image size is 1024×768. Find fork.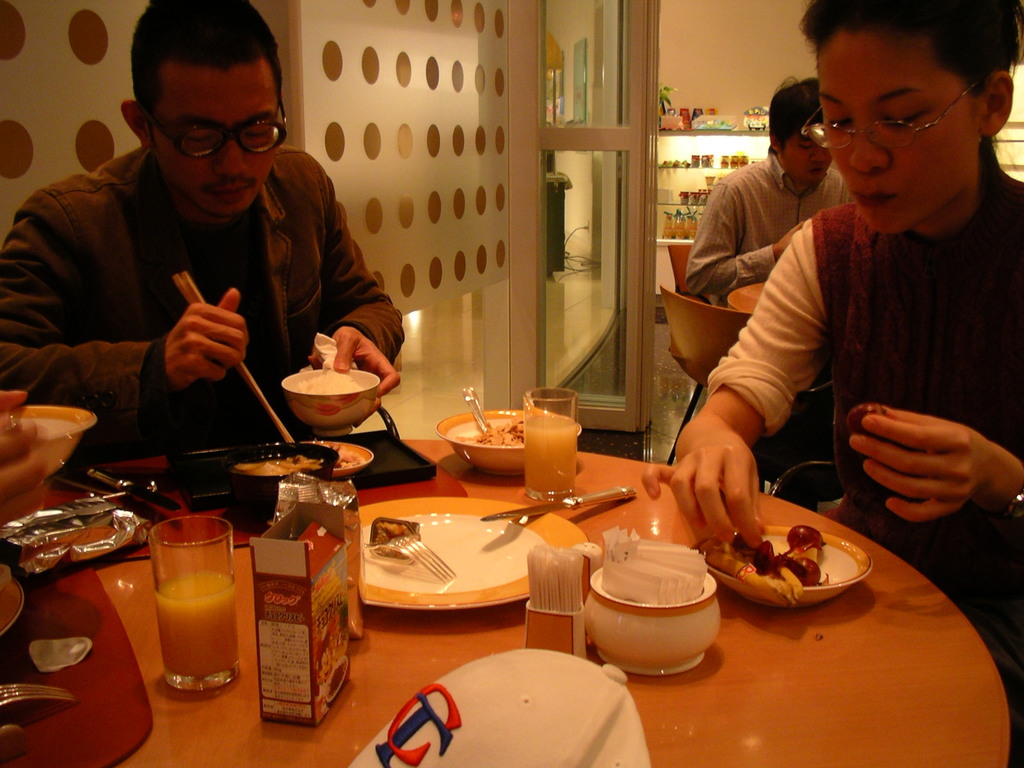
<box>362,524,457,581</box>.
